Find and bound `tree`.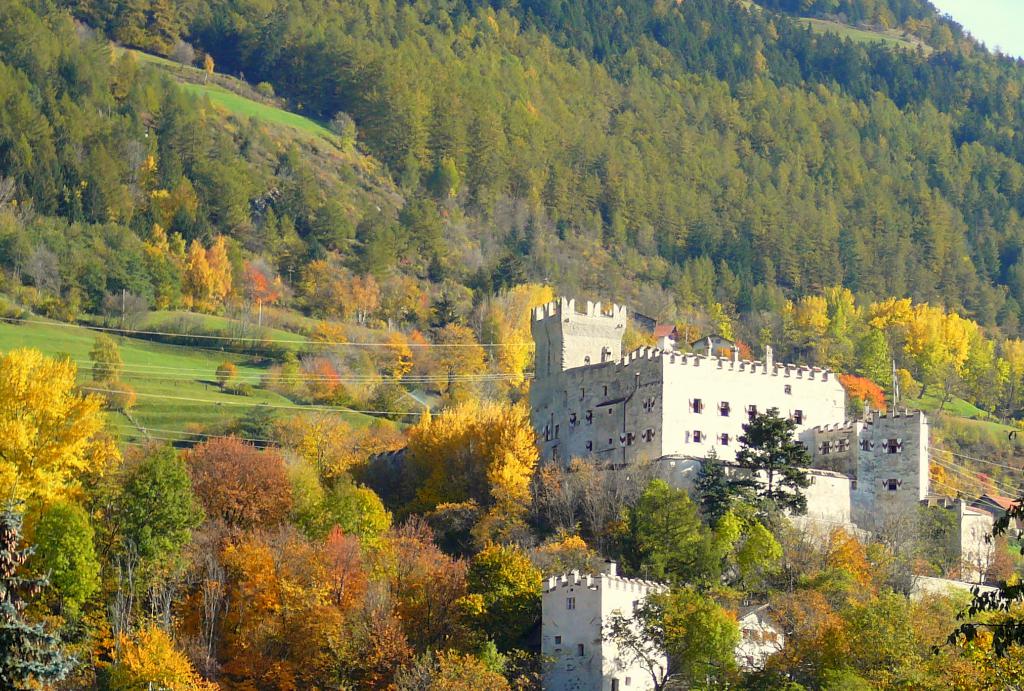
Bound: (714, 304, 731, 338).
